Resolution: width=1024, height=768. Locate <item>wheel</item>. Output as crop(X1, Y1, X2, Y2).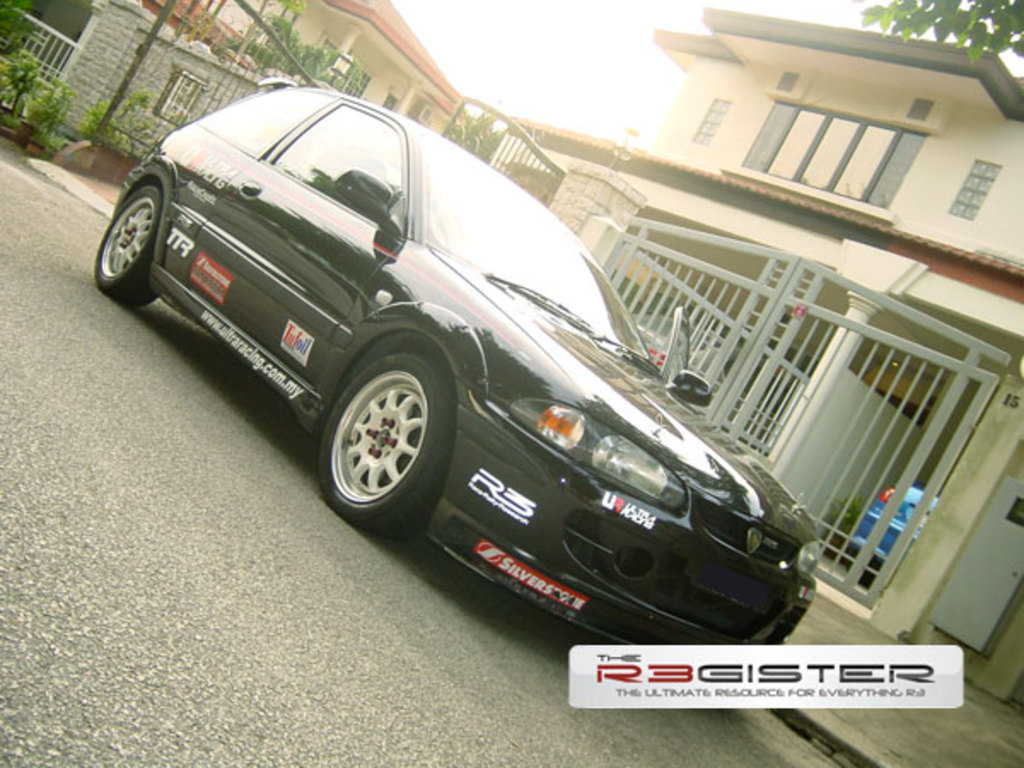
crop(96, 177, 162, 304).
